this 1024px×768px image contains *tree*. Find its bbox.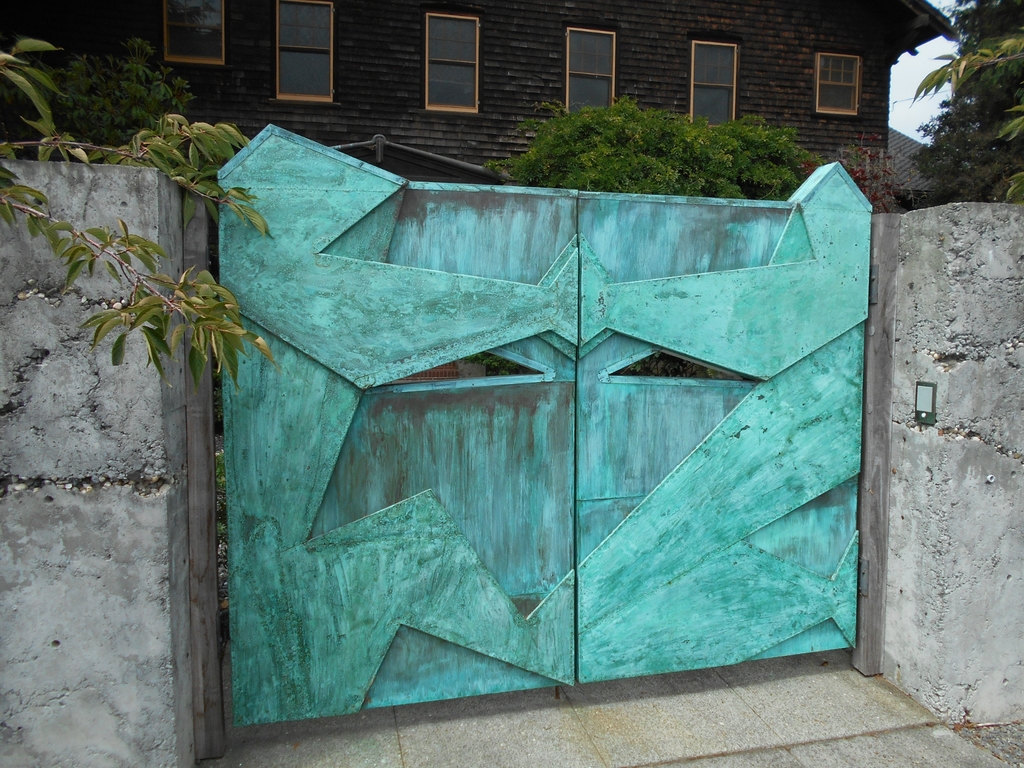
region(892, 0, 1022, 218).
